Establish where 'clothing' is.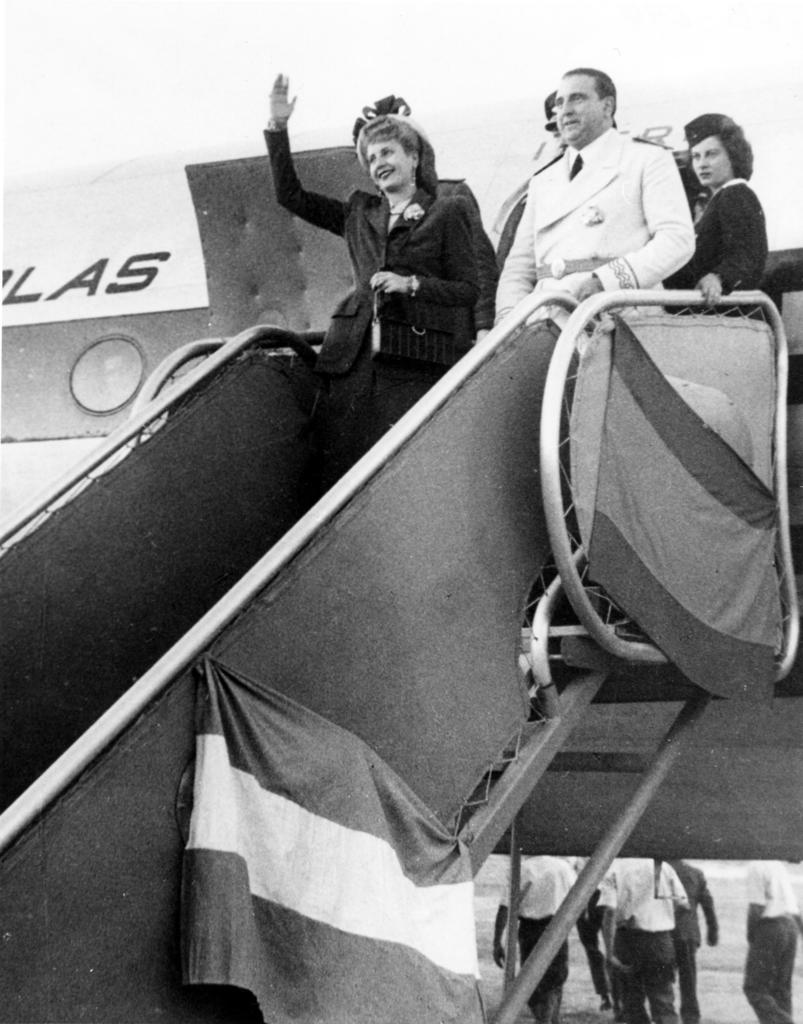
Established at bbox=[264, 127, 478, 484].
